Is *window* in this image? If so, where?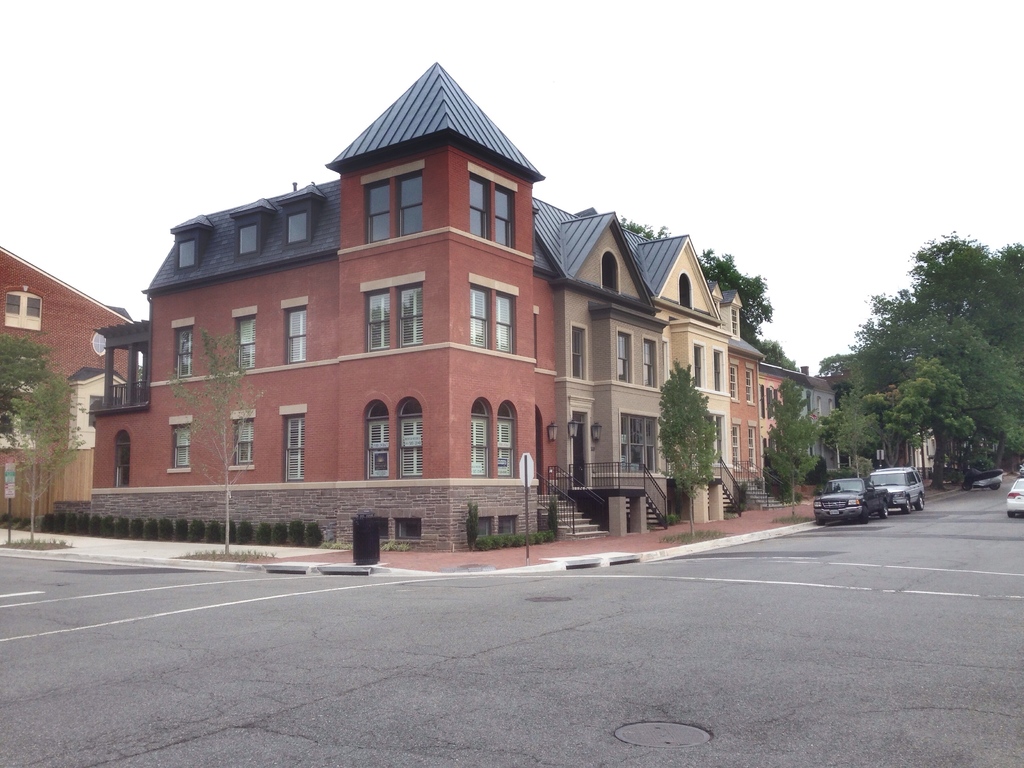
Yes, at l=166, t=414, r=191, b=474.
